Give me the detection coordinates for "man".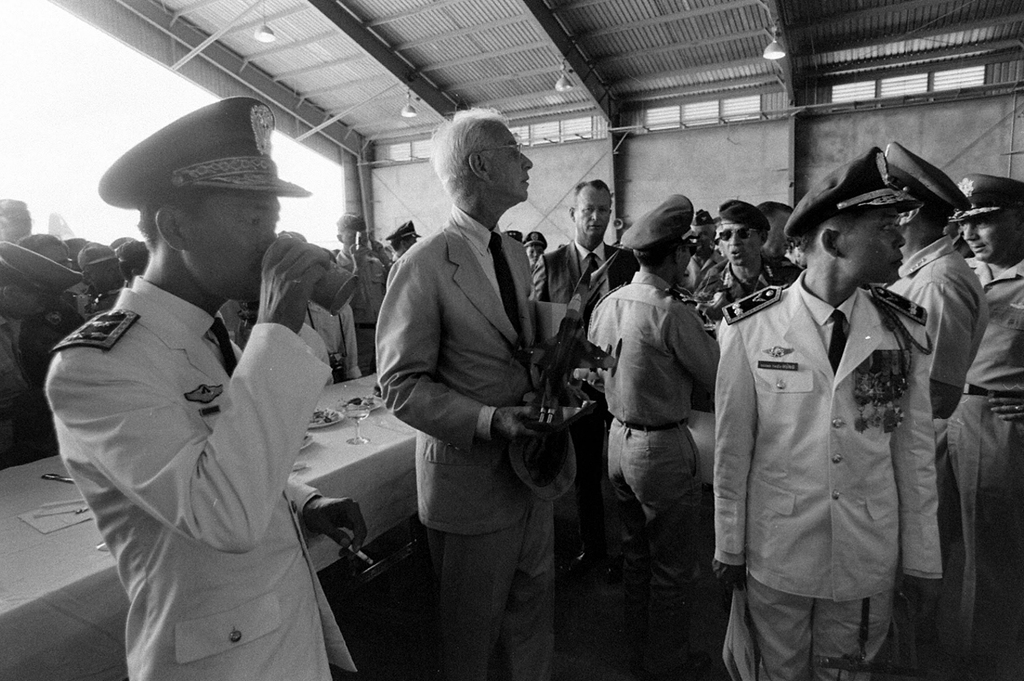
[left=368, top=113, right=581, bottom=680].
